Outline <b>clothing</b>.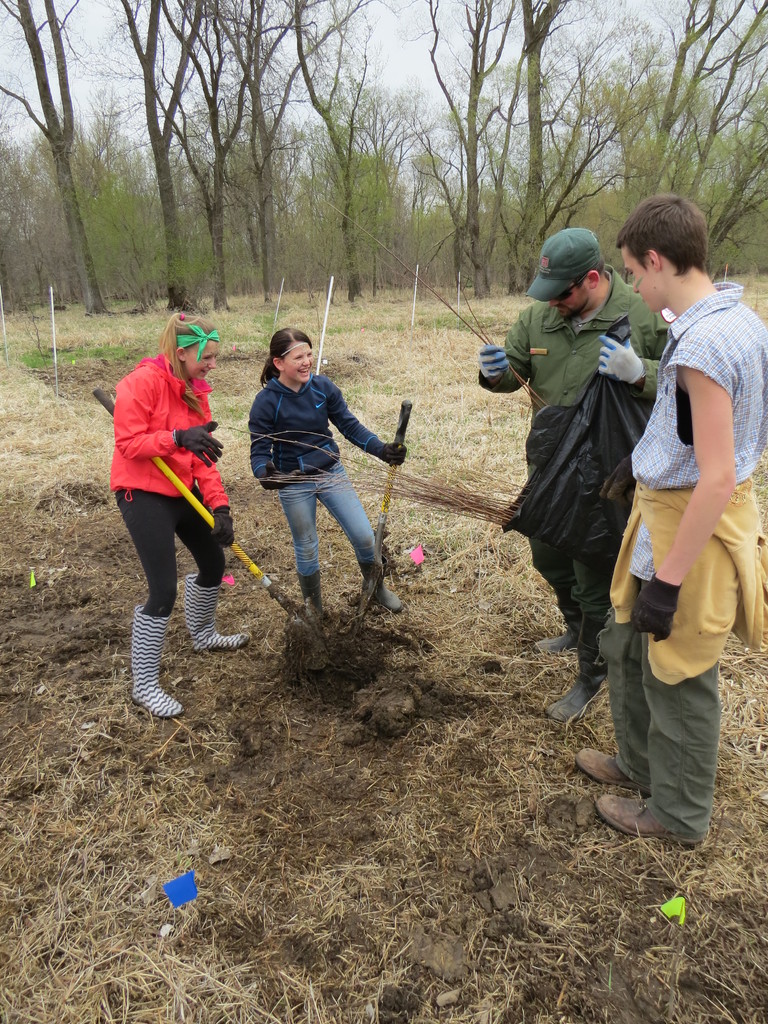
Outline: locate(605, 280, 767, 842).
